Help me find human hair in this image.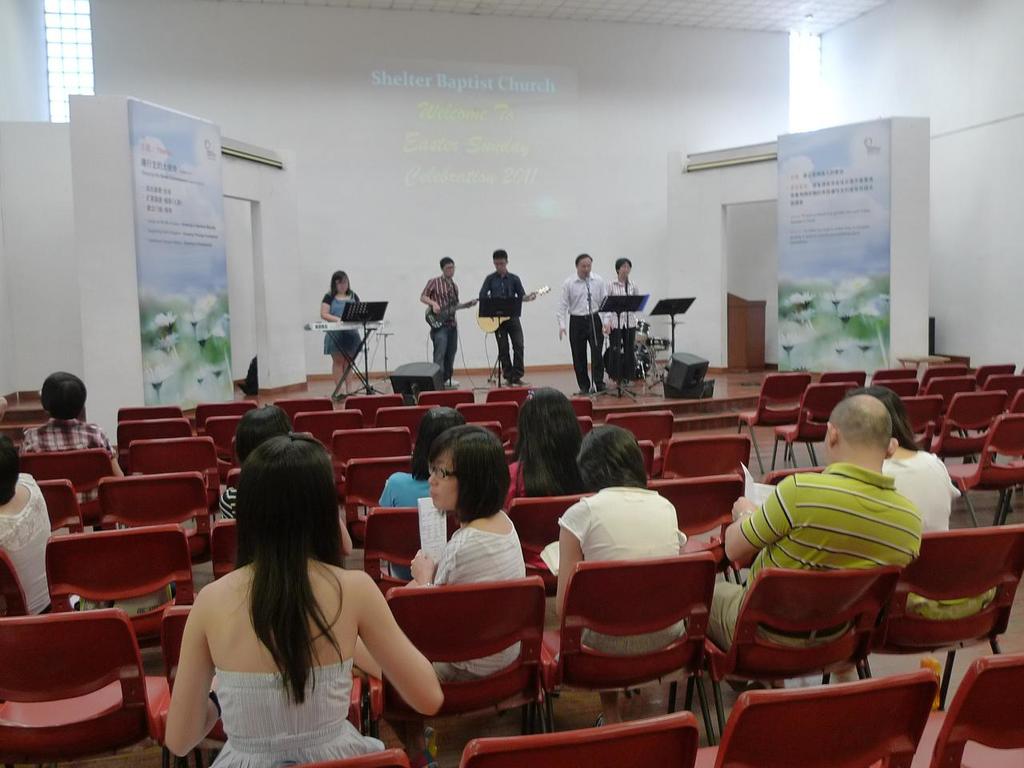
Found it: bbox(440, 254, 454, 266).
